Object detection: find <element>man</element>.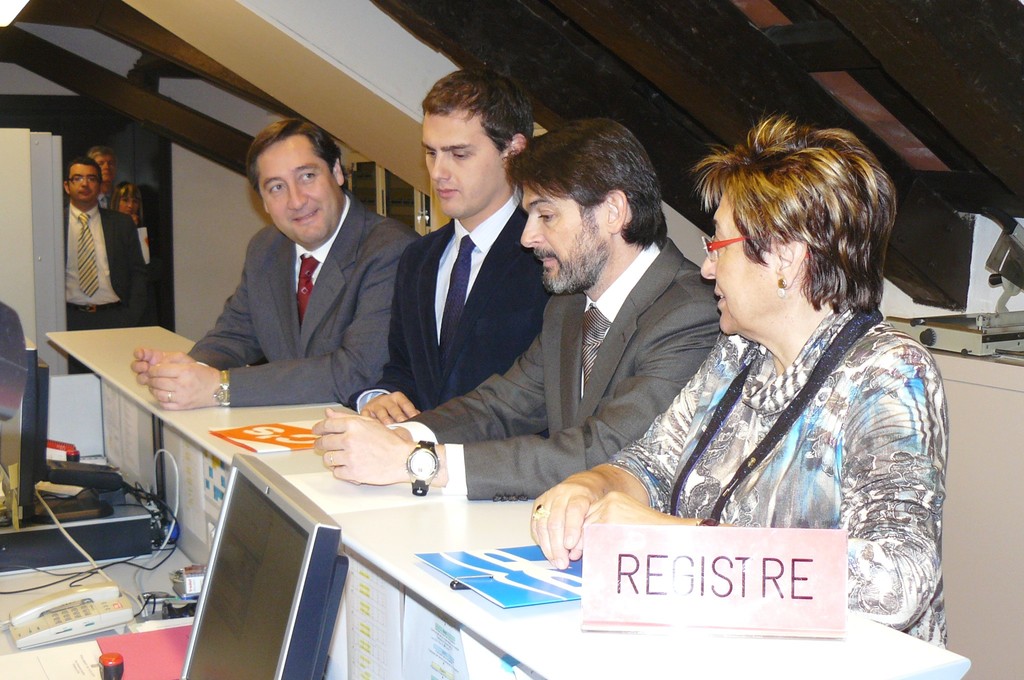
348/75/554/431.
